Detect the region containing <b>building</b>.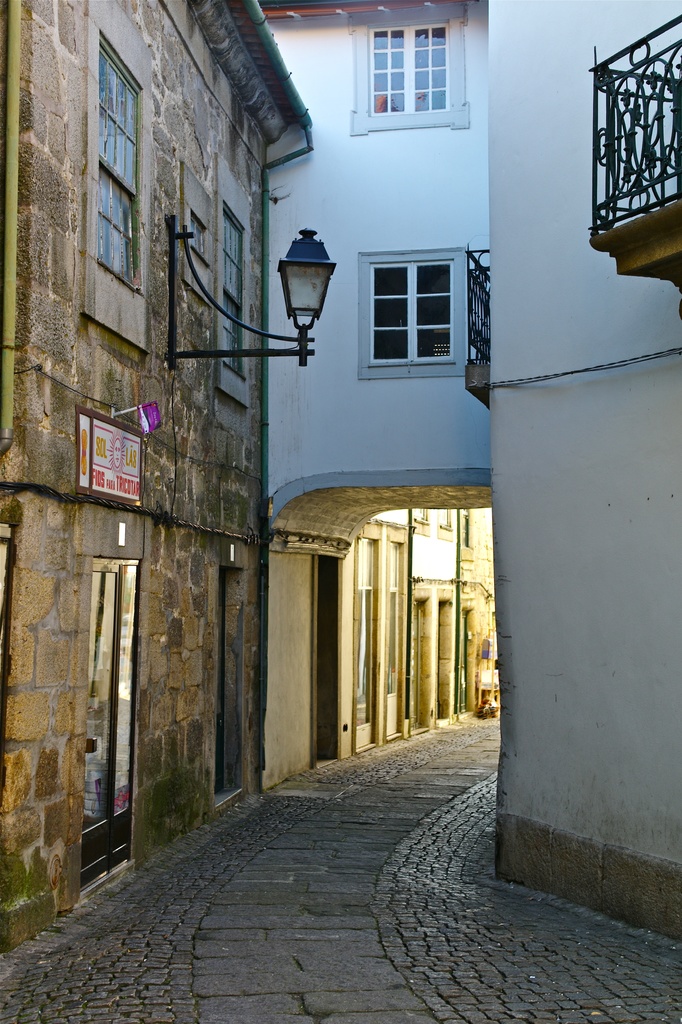
BBox(0, 0, 681, 956).
